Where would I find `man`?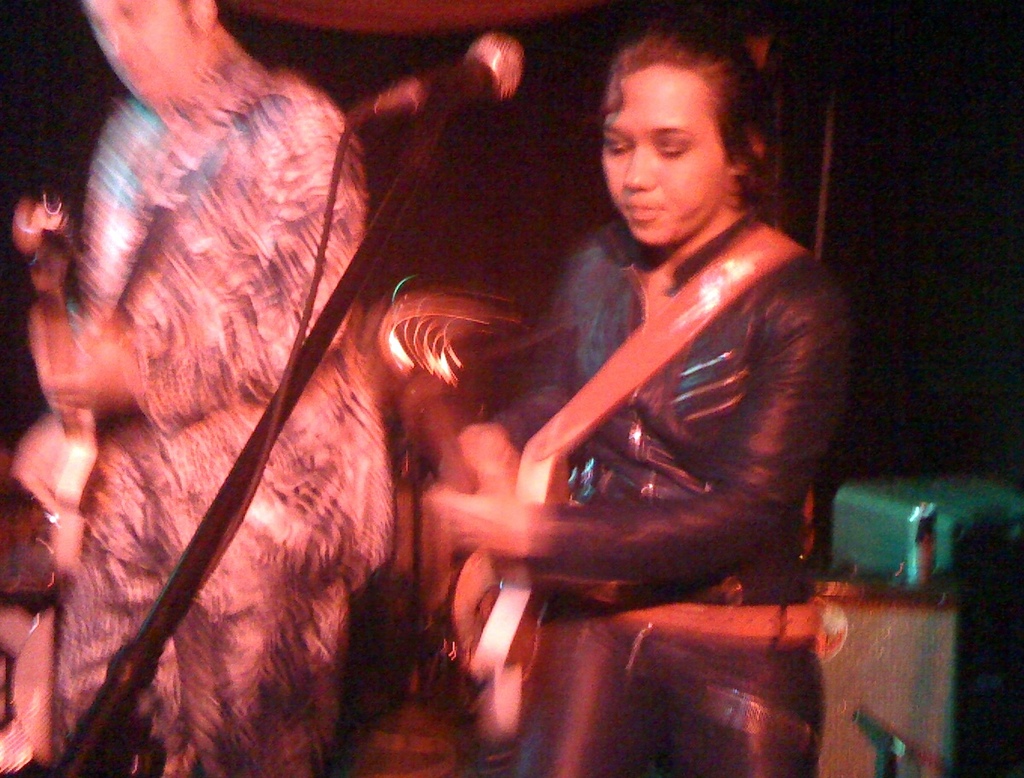
At 0:0:396:777.
